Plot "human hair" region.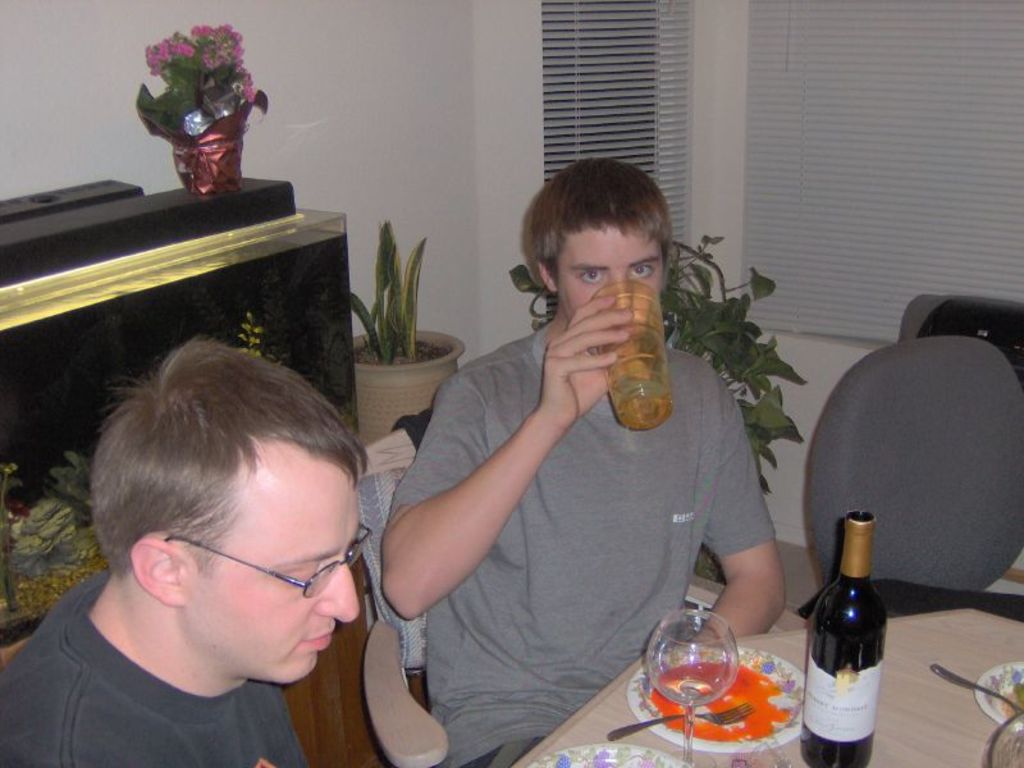
Plotted at {"x1": 90, "y1": 316, "x2": 362, "y2": 622}.
